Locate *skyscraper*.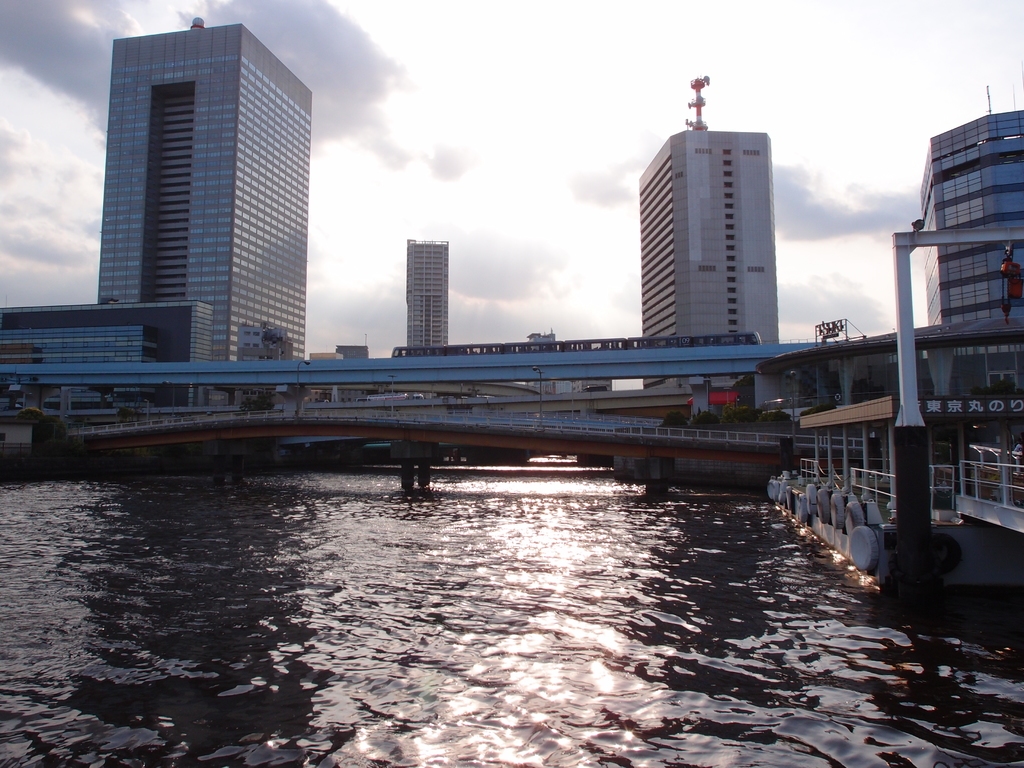
Bounding box: {"left": 100, "top": 15, "right": 313, "bottom": 362}.
